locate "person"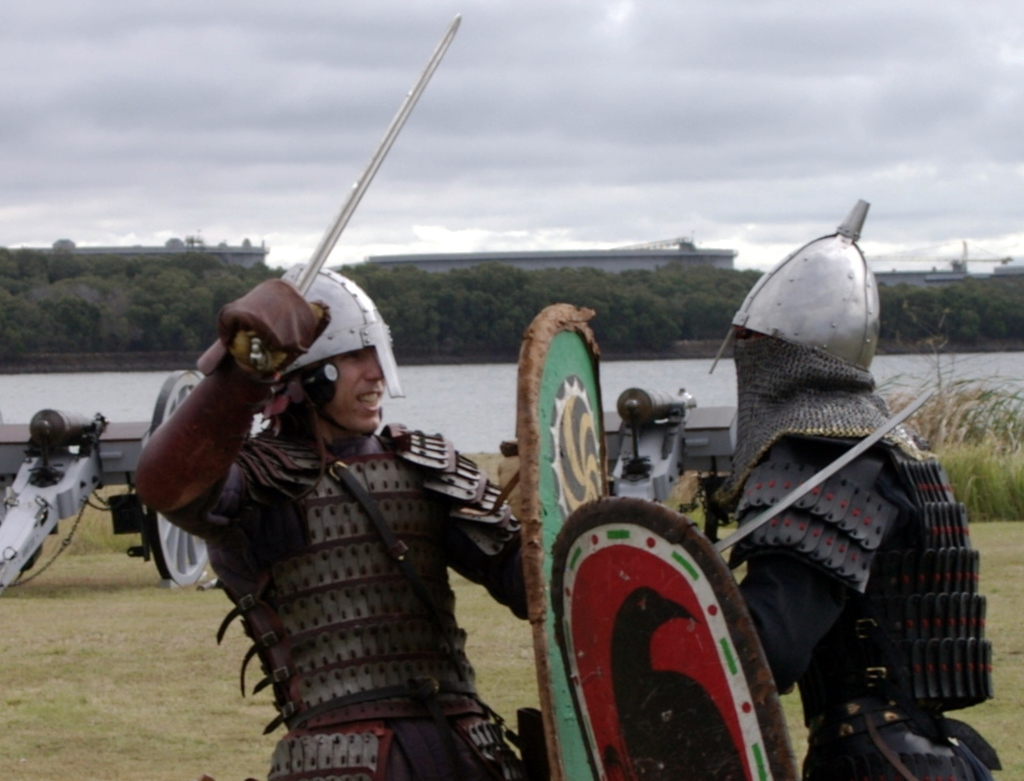
702, 226, 1001, 780
